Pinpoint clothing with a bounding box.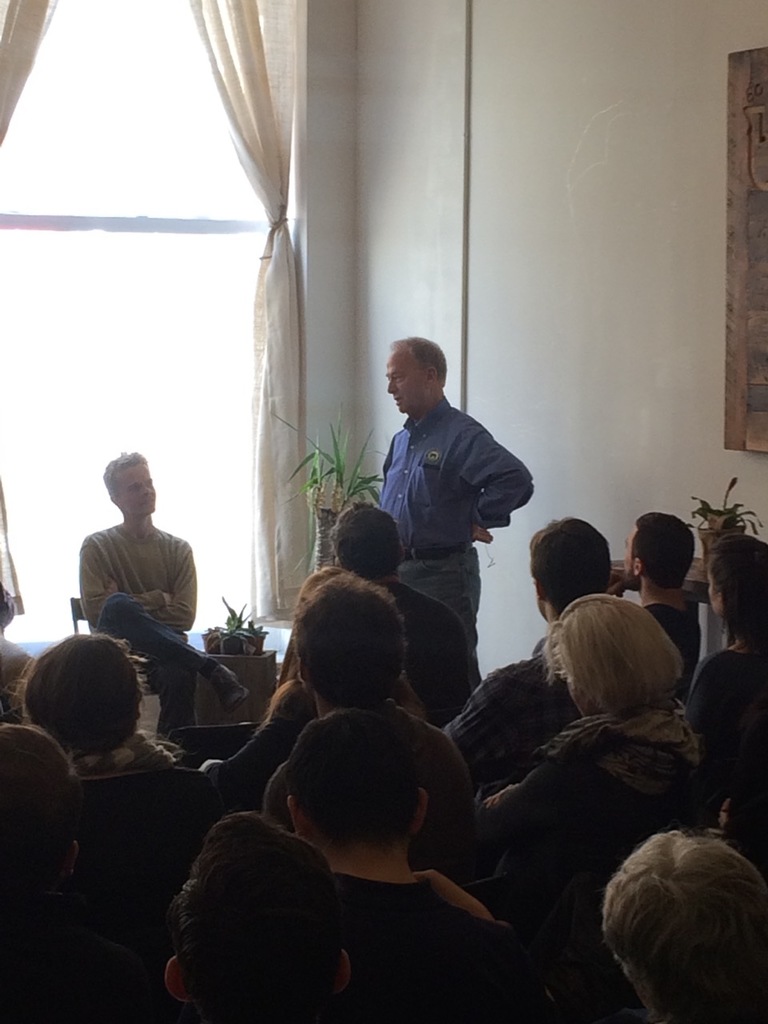
<region>81, 517, 214, 749</region>.
